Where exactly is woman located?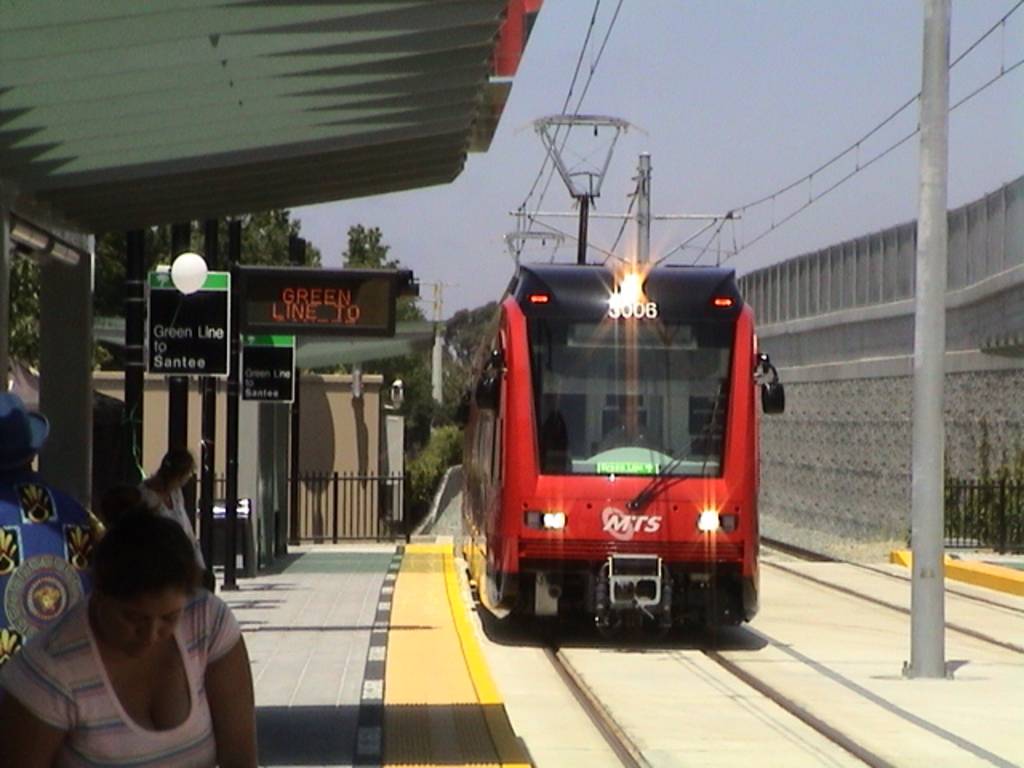
Its bounding box is BBox(37, 504, 323, 765).
